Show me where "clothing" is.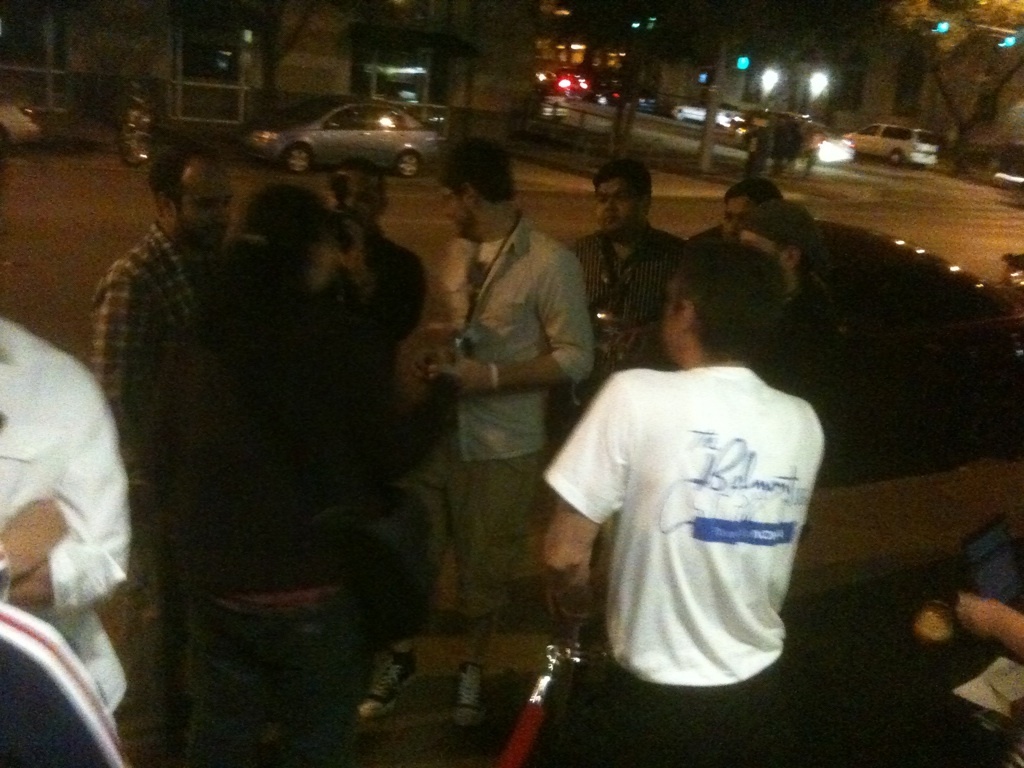
"clothing" is at 870/507/1023/767.
